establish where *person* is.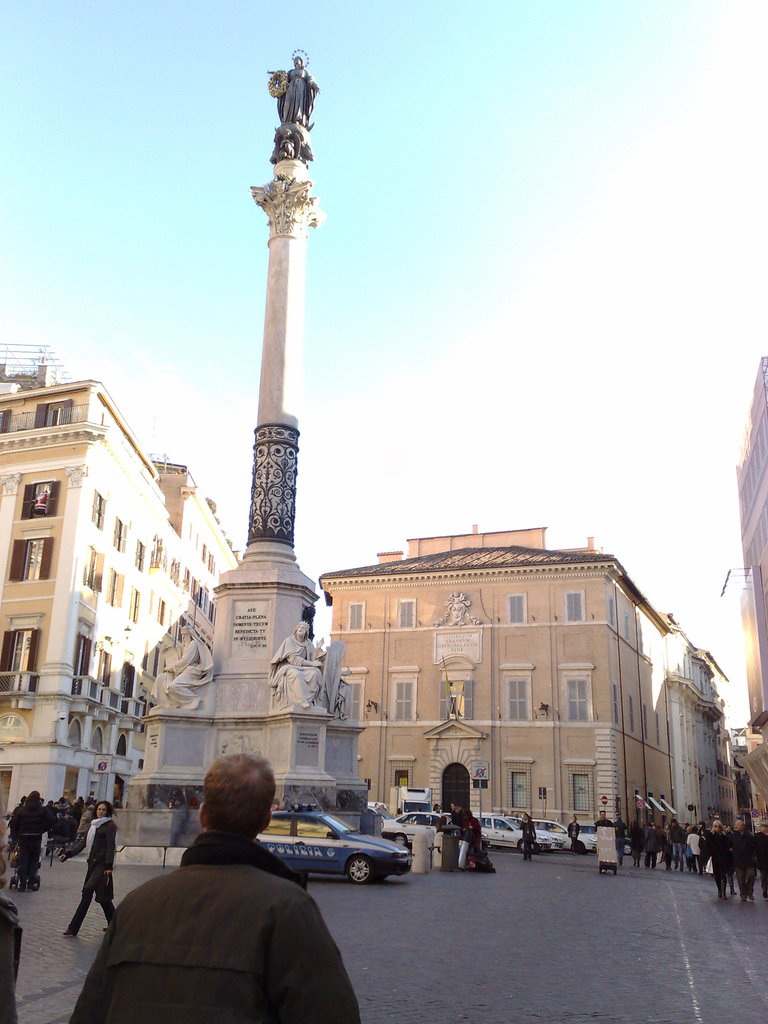
Established at locate(150, 622, 213, 710).
